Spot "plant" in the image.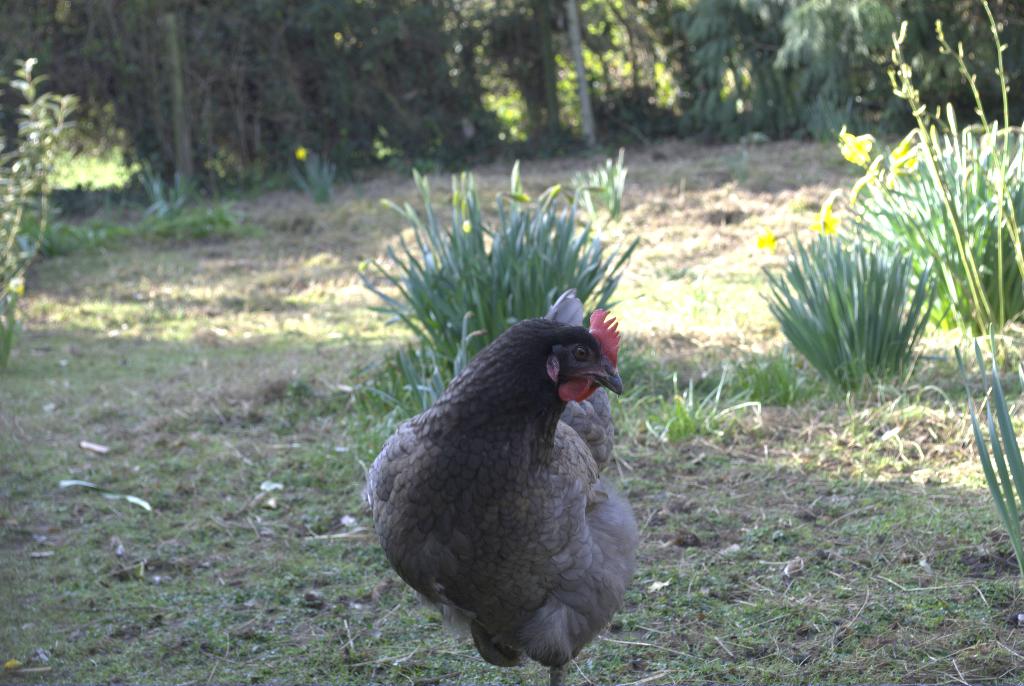
"plant" found at (636, 358, 779, 437).
